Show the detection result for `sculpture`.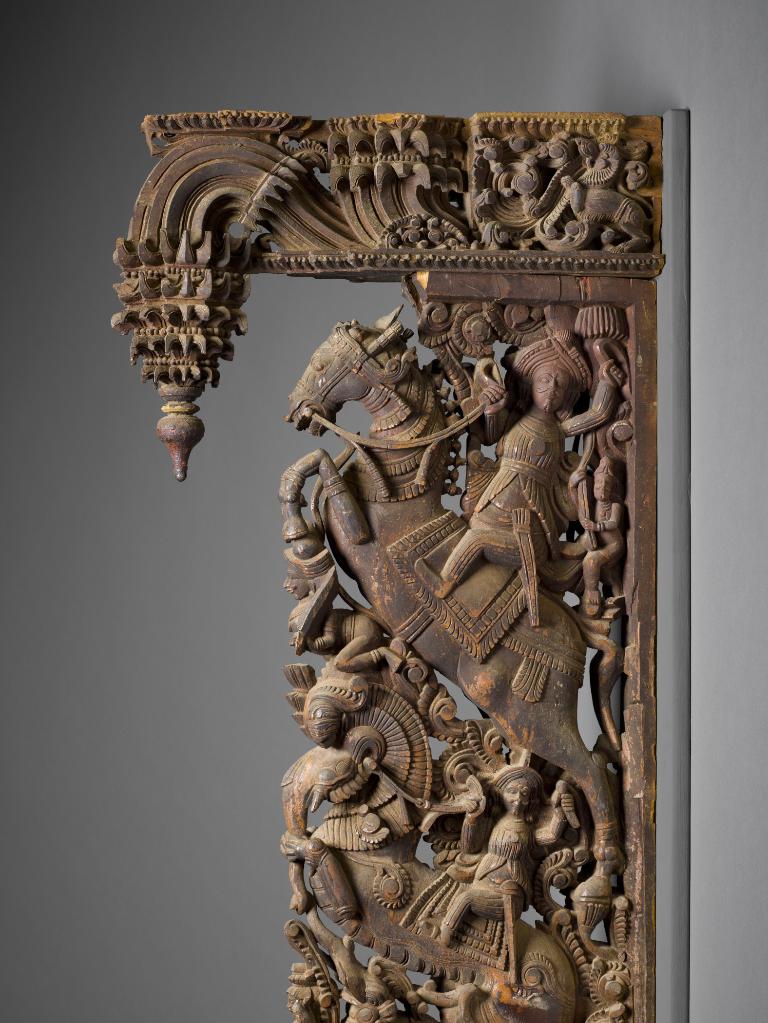
(272, 672, 482, 933).
